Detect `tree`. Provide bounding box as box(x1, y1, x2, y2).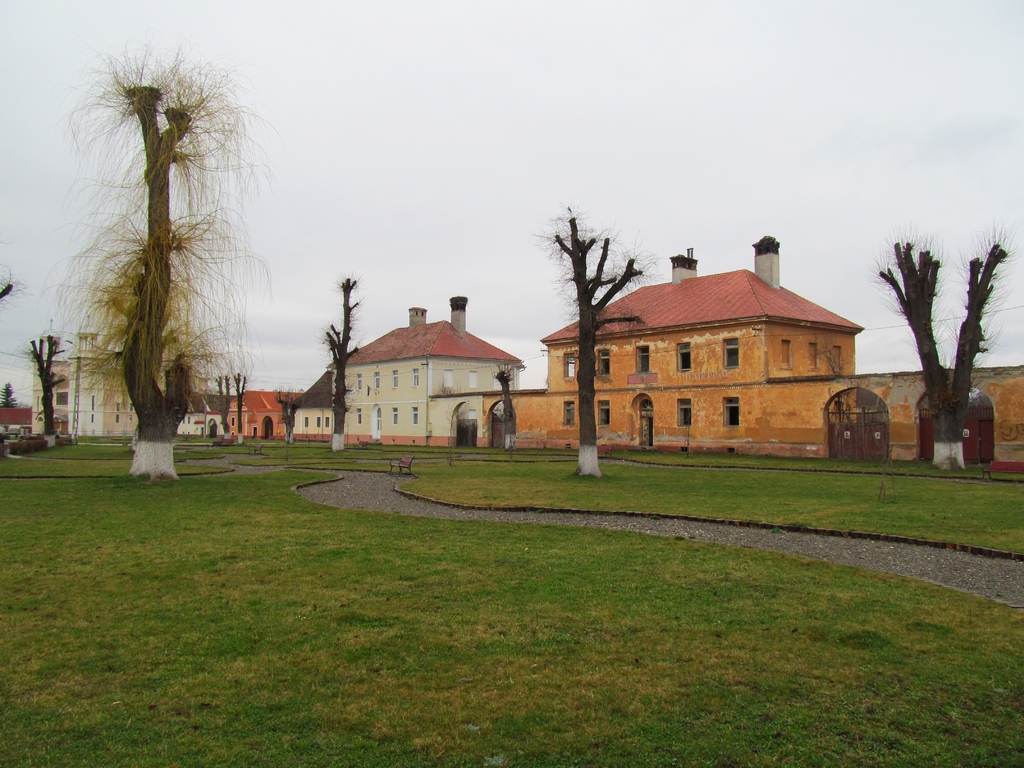
box(28, 335, 68, 441).
